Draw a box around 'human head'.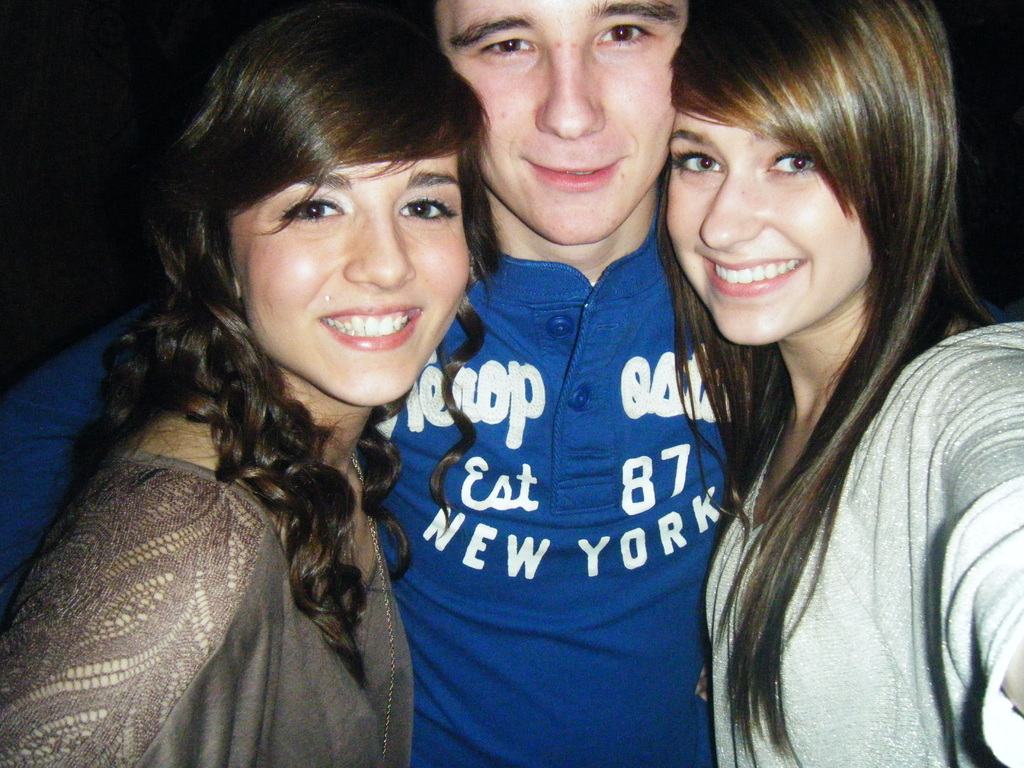
435:0:694:238.
